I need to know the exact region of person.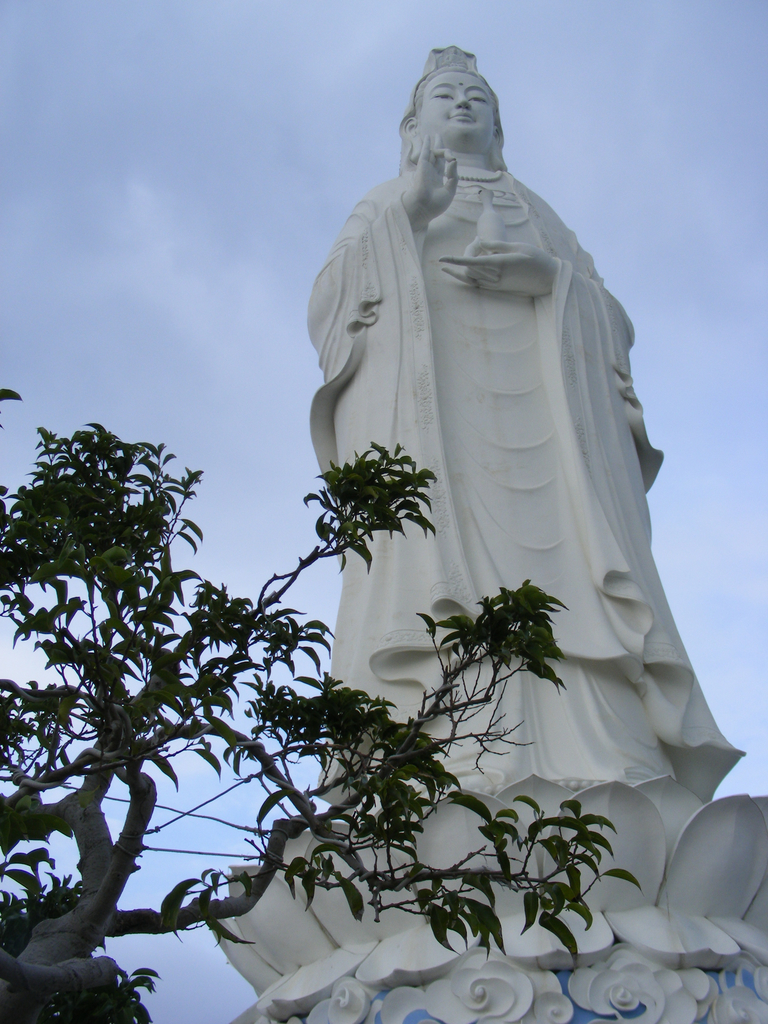
Region: x1=312 y1=90 x2=700 y2=829.
